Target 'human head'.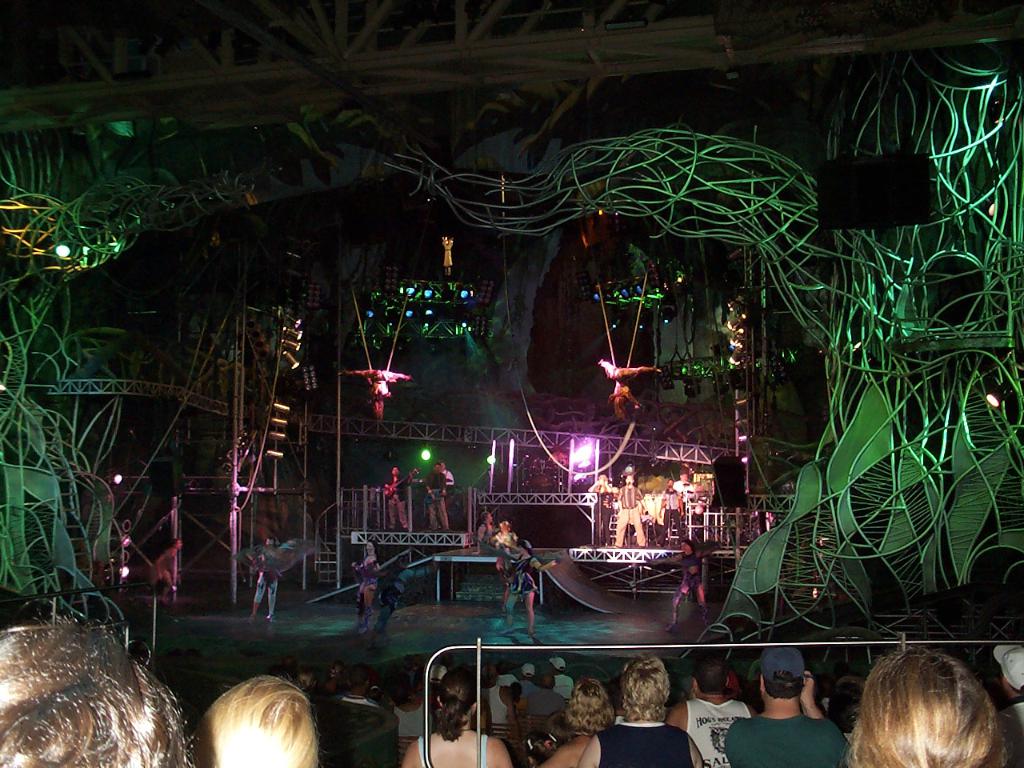
Target region: (382, 672, 409, 705).
